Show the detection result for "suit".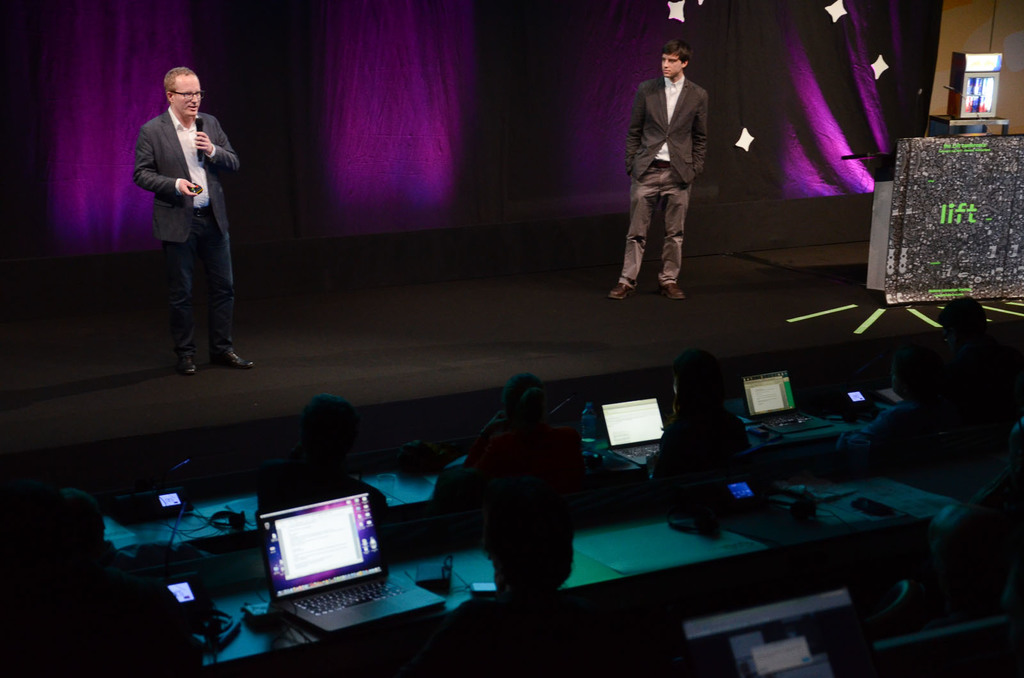
BBox(627, 75, 708, 281).
